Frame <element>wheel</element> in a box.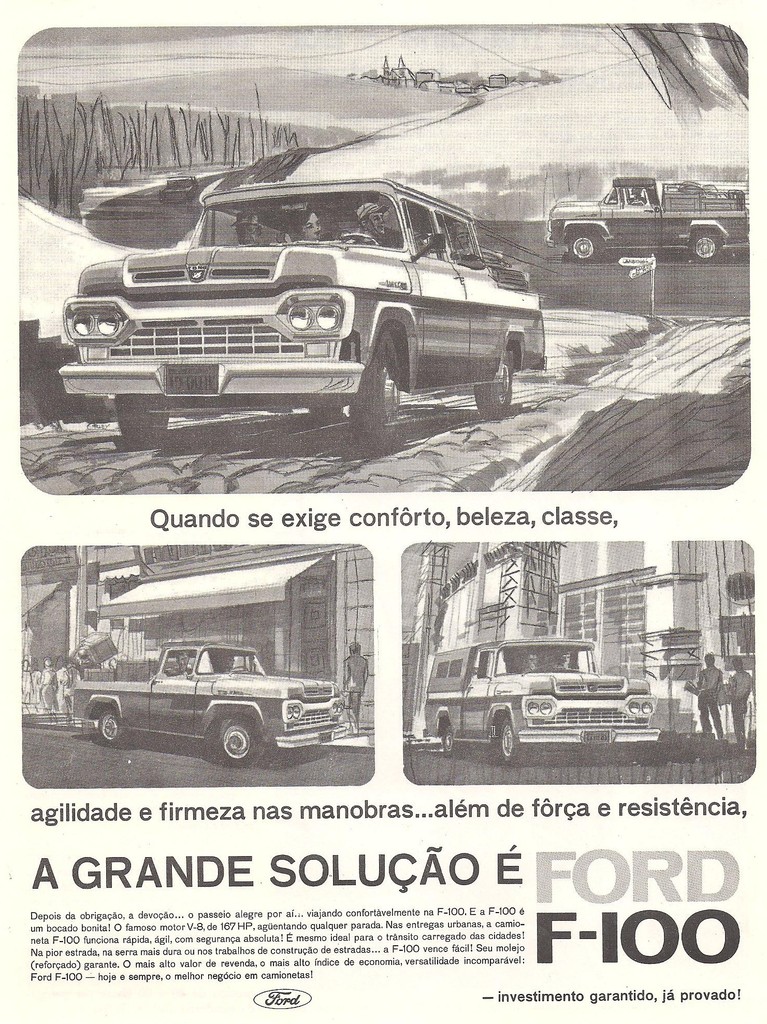
[694, 233, 724, 259].
